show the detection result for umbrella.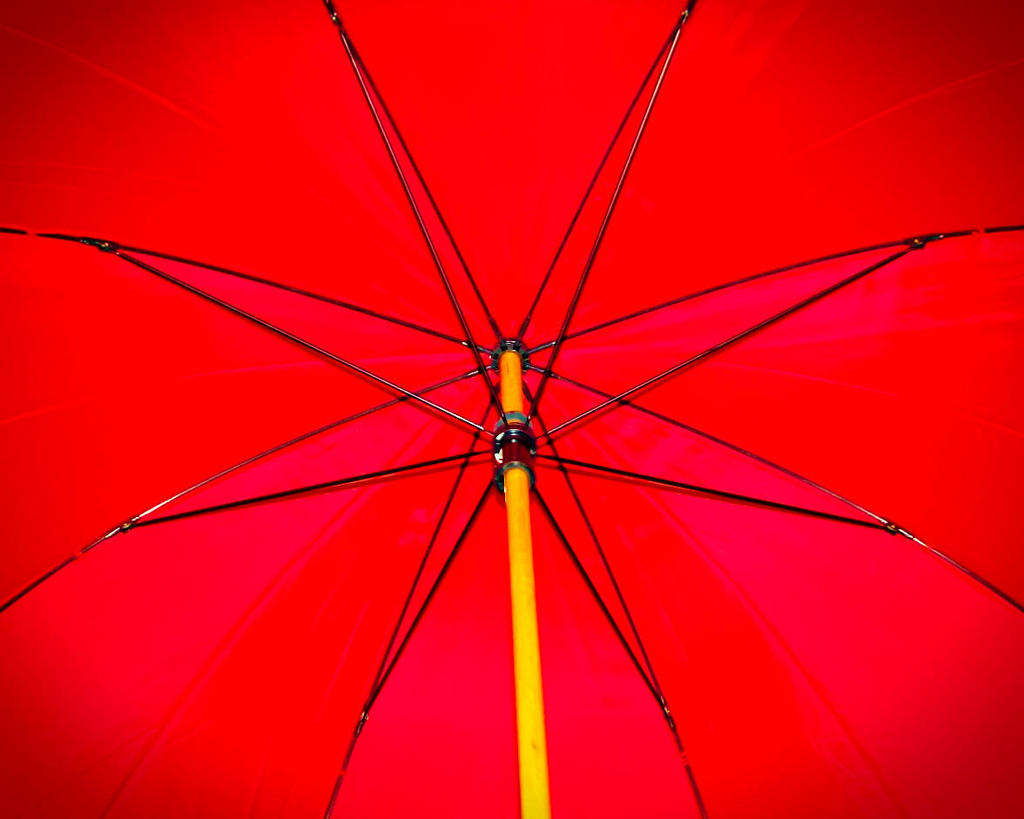
(0, 0, 1023, 818).
